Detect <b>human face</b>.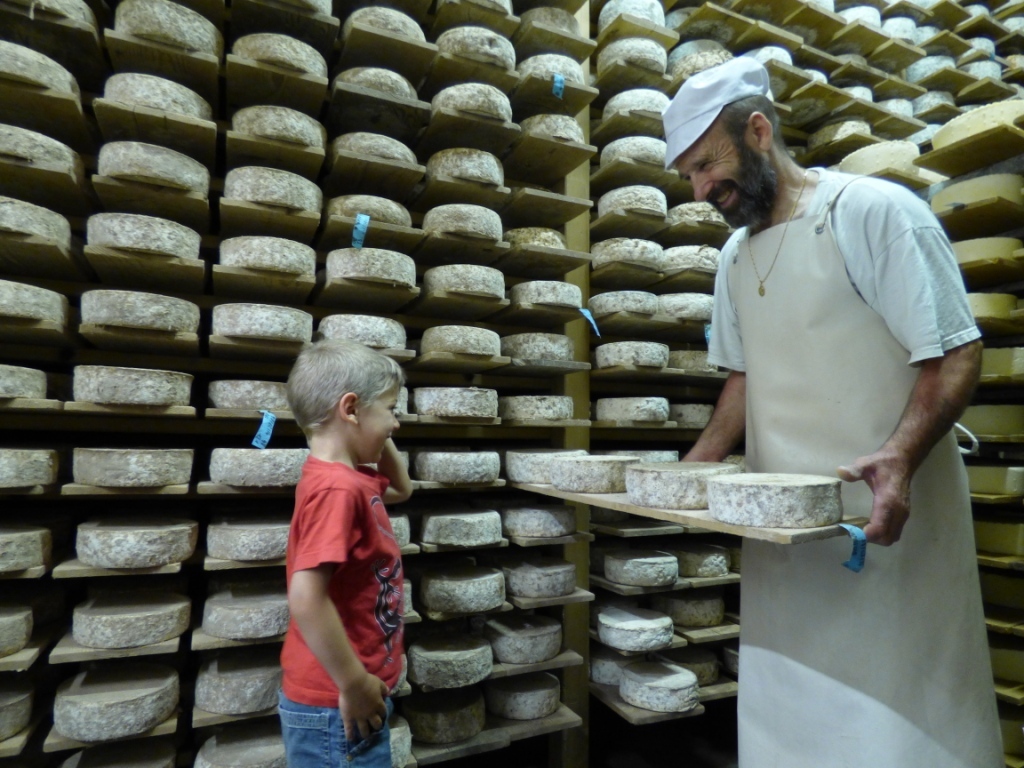
Detected at {"left": 352, "top": 388, "right": 403, "bottom": 465}.
